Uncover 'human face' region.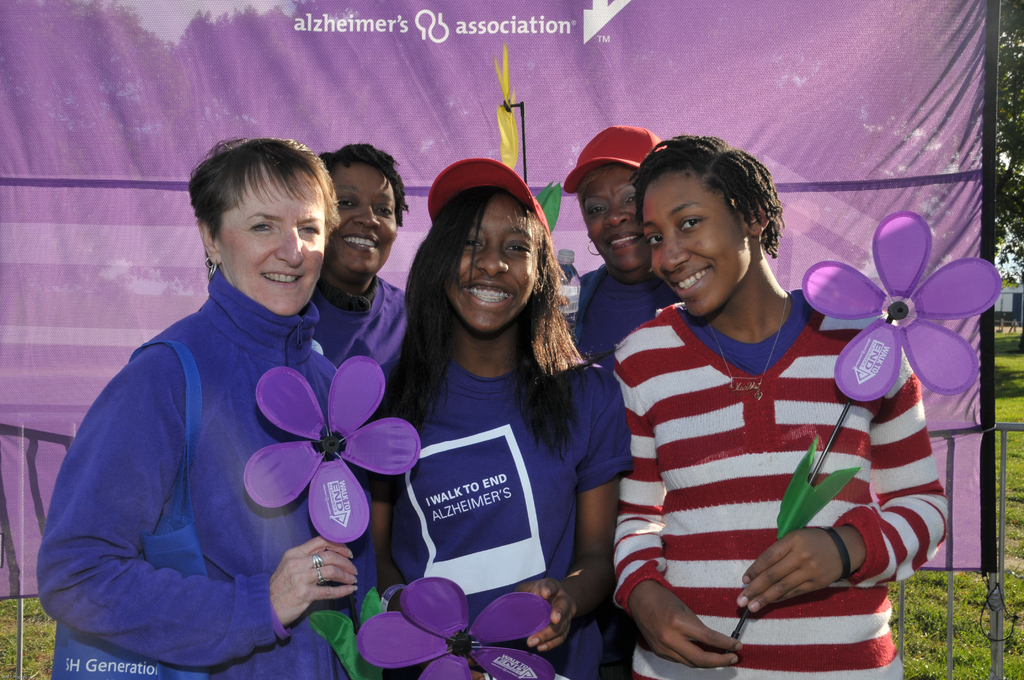
Uncovered: left=324, top=159, right=399, bottom=282.
